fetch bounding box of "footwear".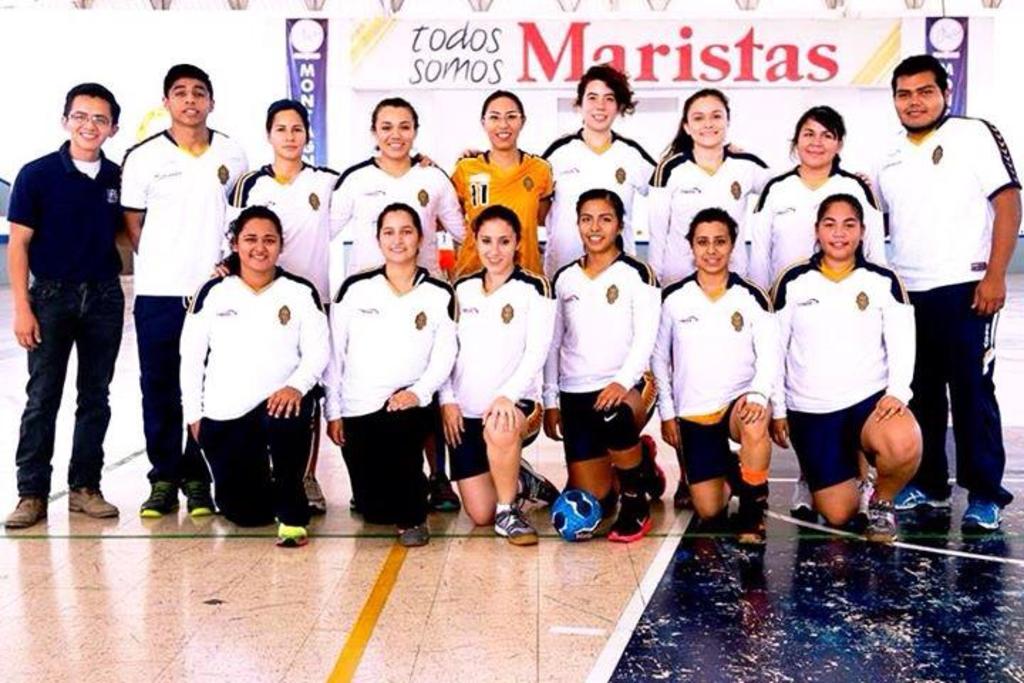
Bbox: (x1=188, y1=478, x2=215, y2=515).
